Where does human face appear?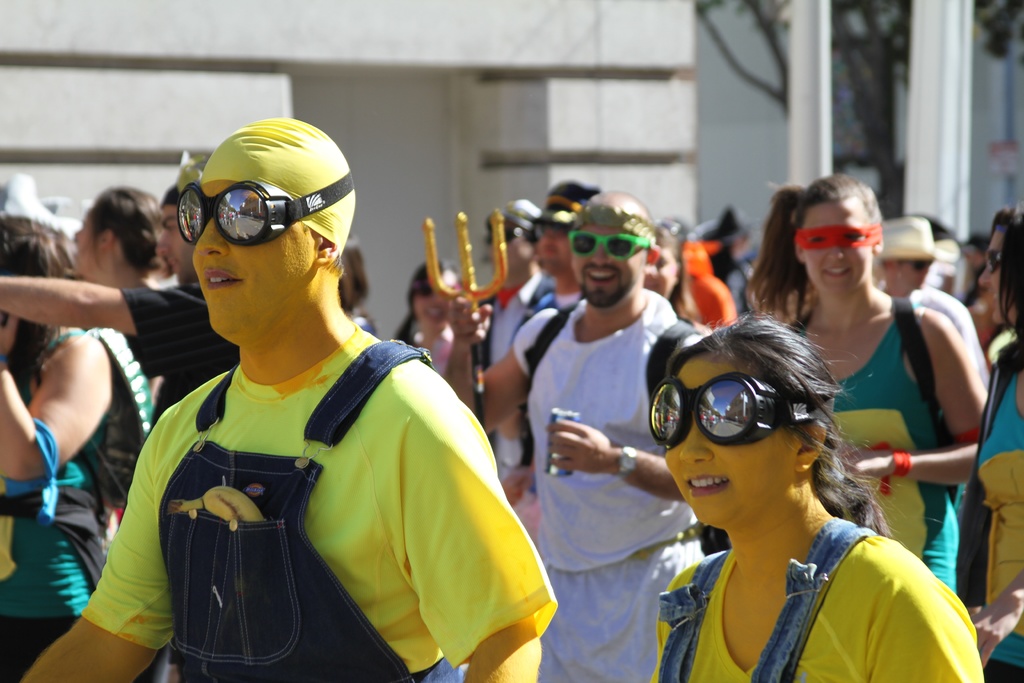
Appears at crop(973, 220, 1014, 323).
